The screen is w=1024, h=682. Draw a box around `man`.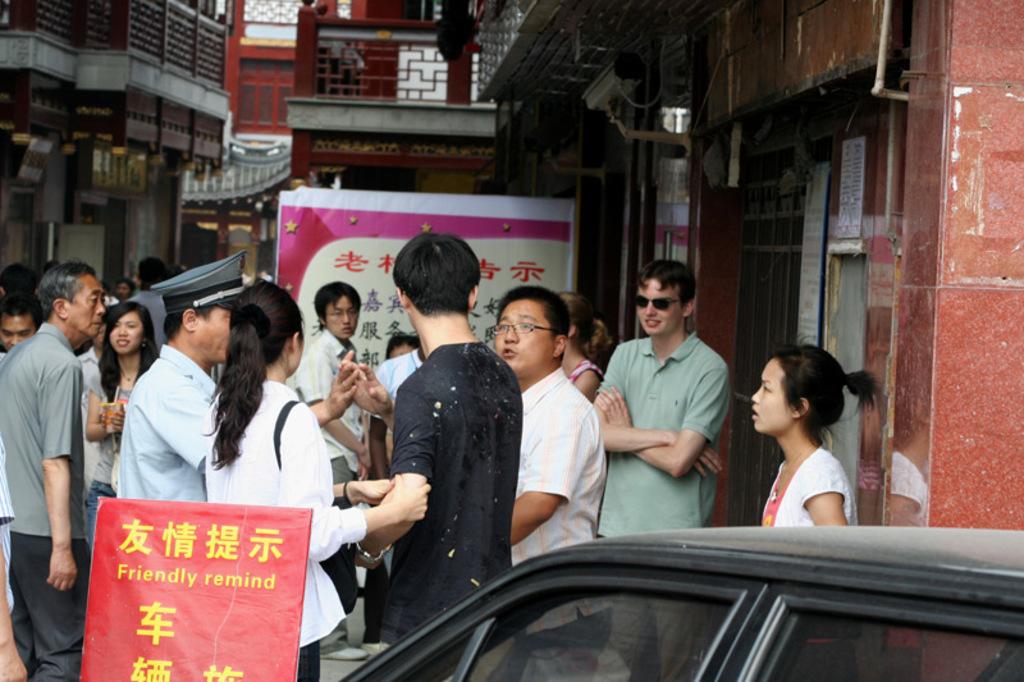
(118,250,257,503).
